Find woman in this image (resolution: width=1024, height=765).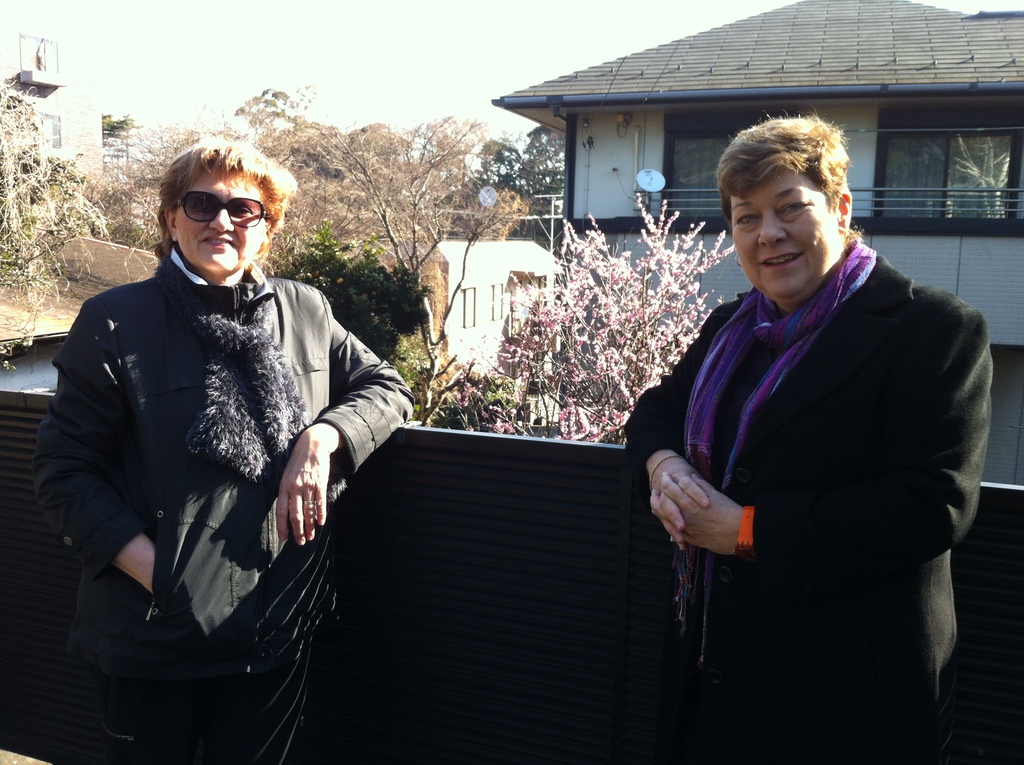
[x1=618, y1=87, x2=953, y2=764].
